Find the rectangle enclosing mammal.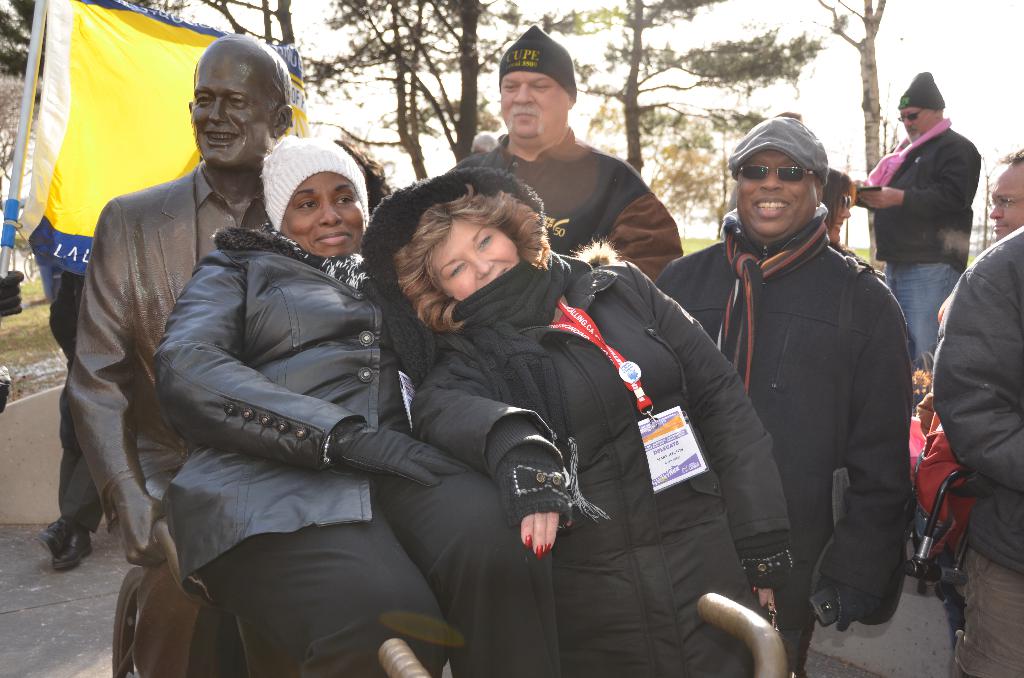
region(64, 29, 299, 677).
